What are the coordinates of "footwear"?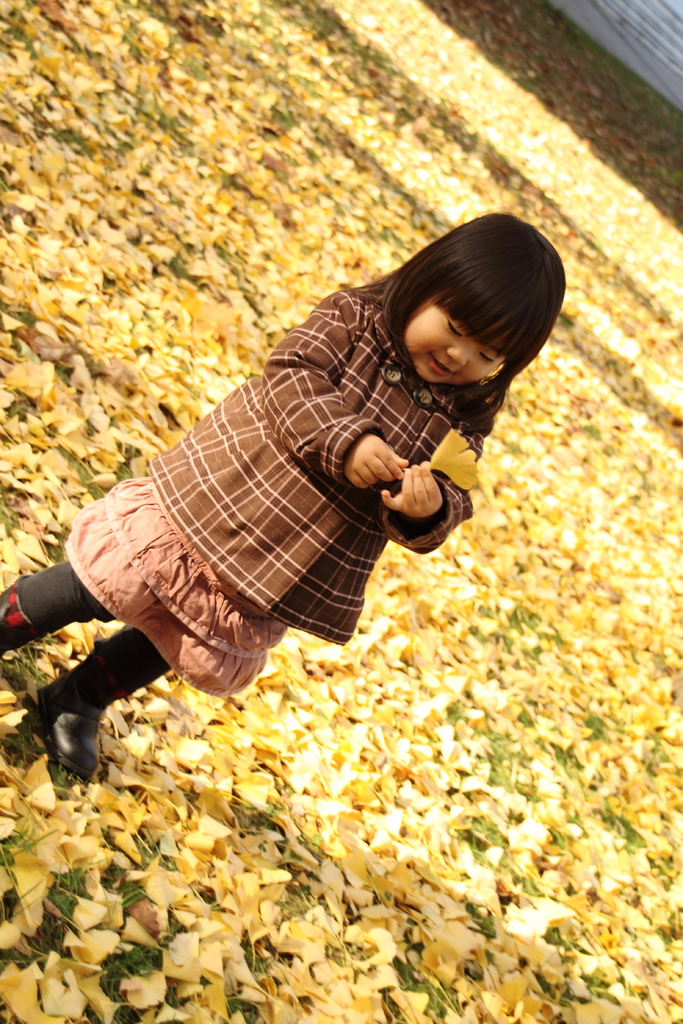
bbox=(0, 579, 60, 653).
